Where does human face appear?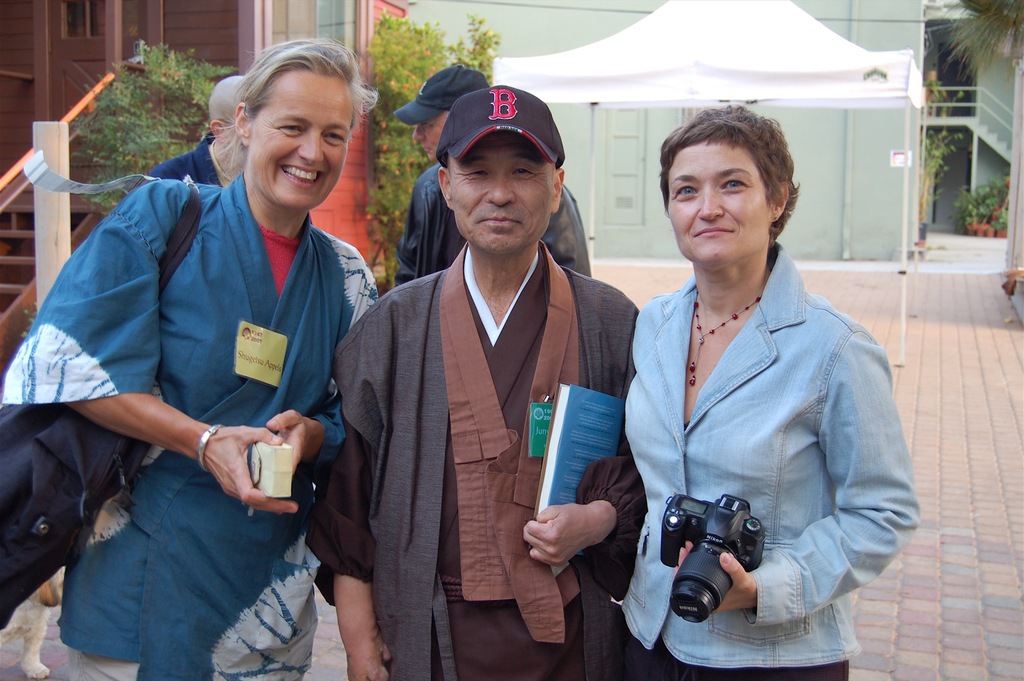
Appears at select_region(254, 66, 360, 209).
